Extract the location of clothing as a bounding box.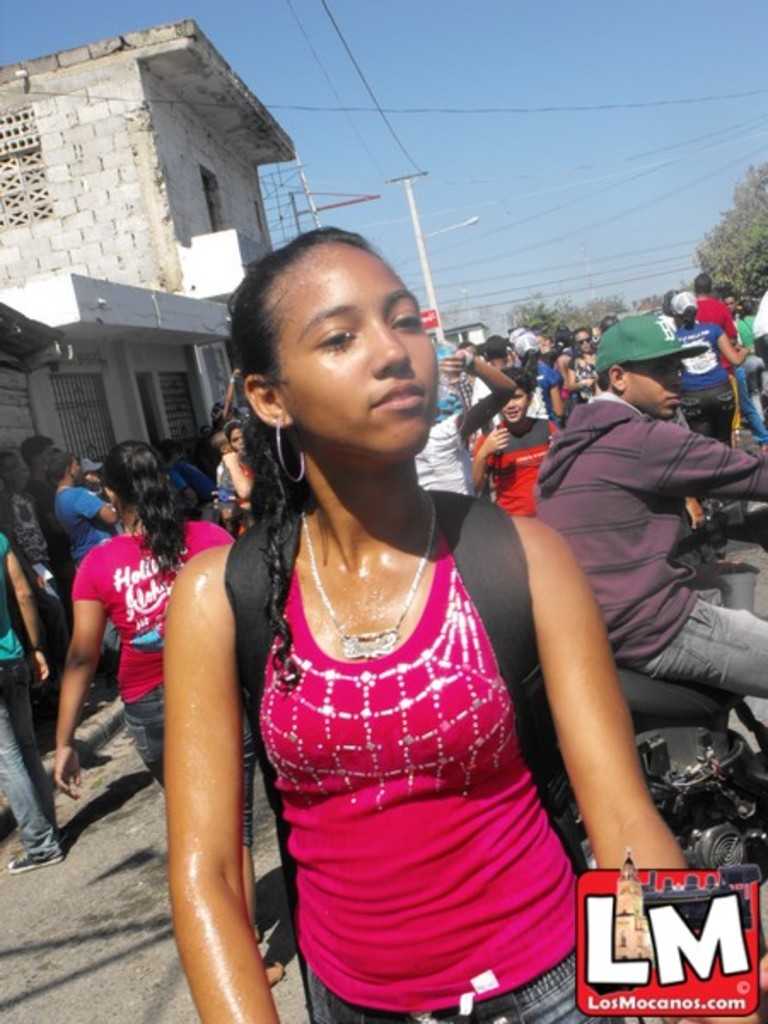
[left=575, top=352, right=602, bottom=399].
